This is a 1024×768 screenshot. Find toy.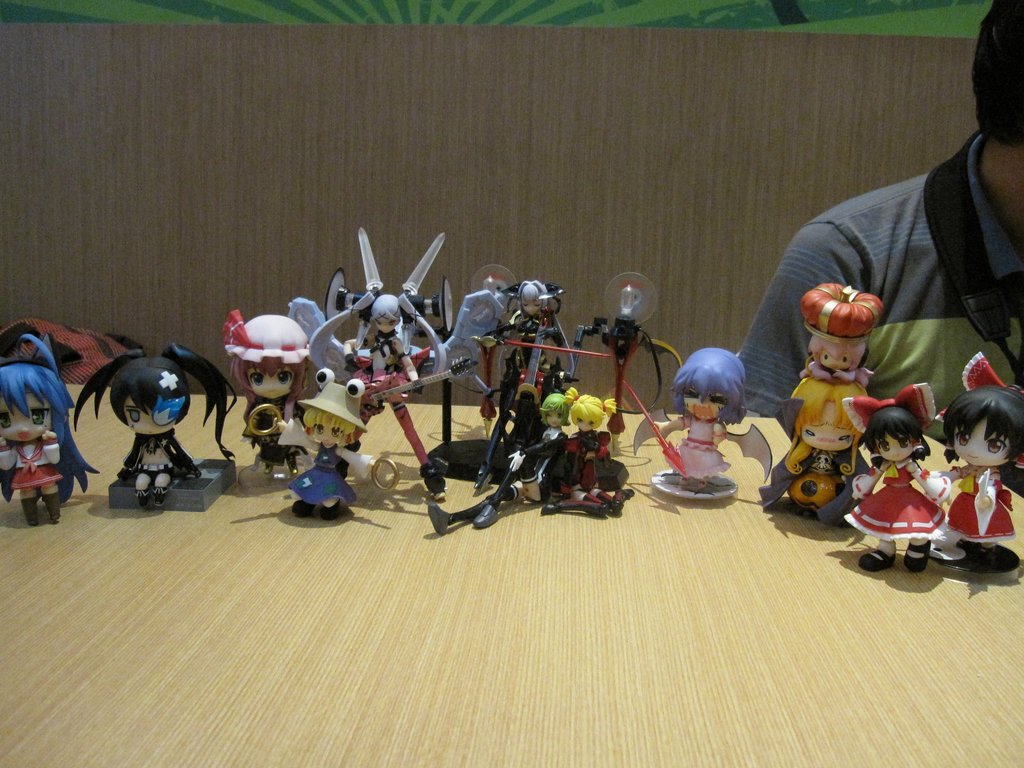
Bounding box: 280:232:447:488.
